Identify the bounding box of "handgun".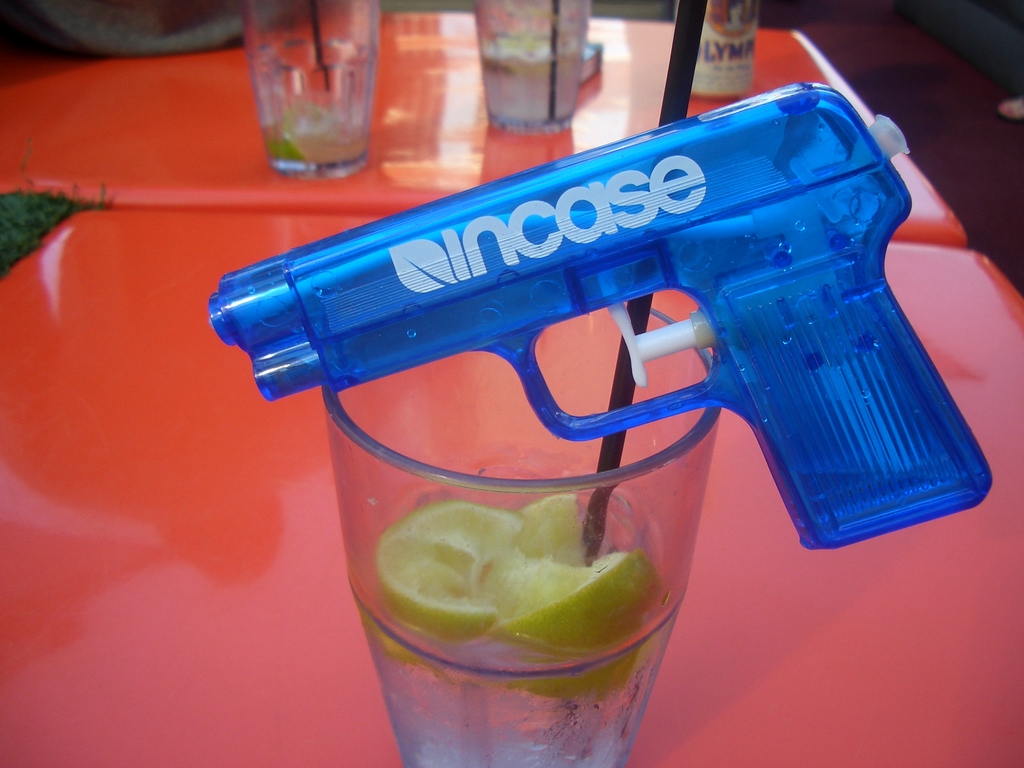
select_region(205, 74, 995, 553).
